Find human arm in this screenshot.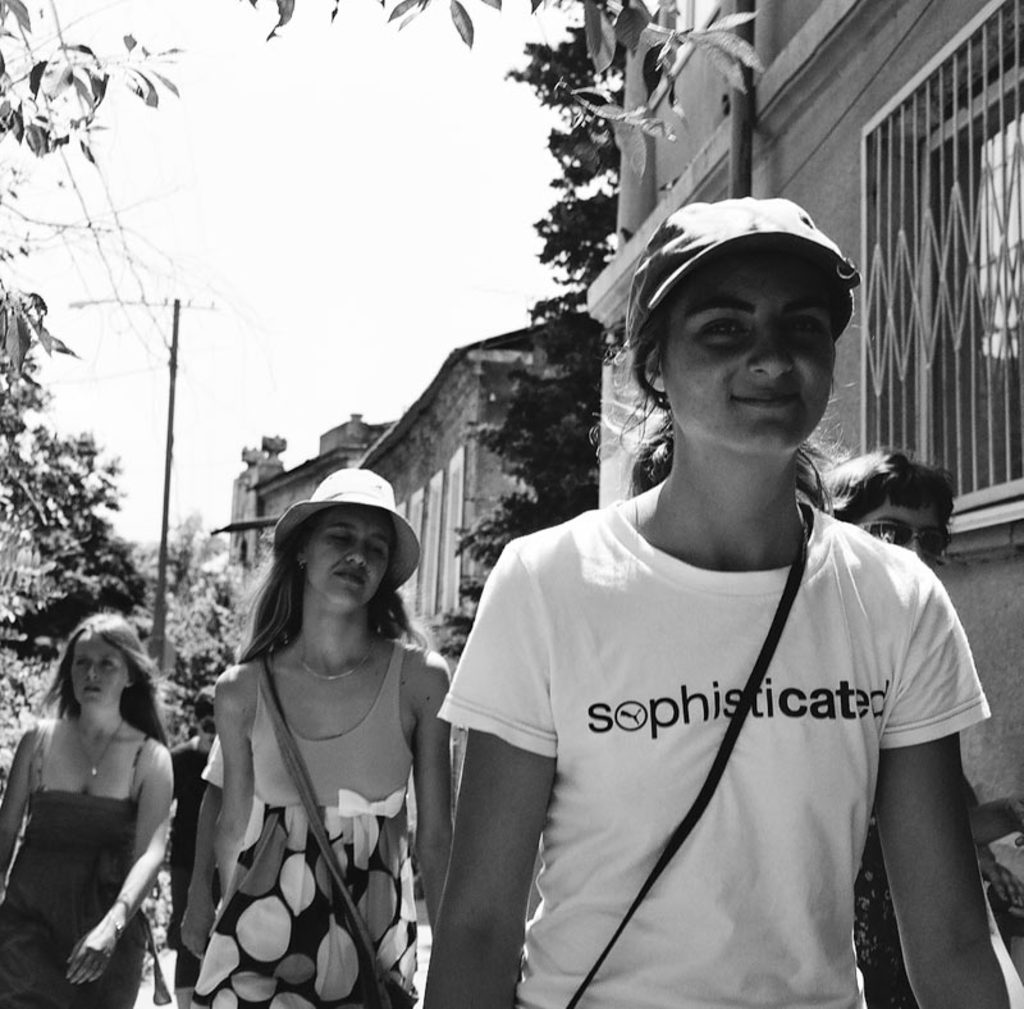
The bounding box for human arm is bbox(0, 731, 37, 896).
